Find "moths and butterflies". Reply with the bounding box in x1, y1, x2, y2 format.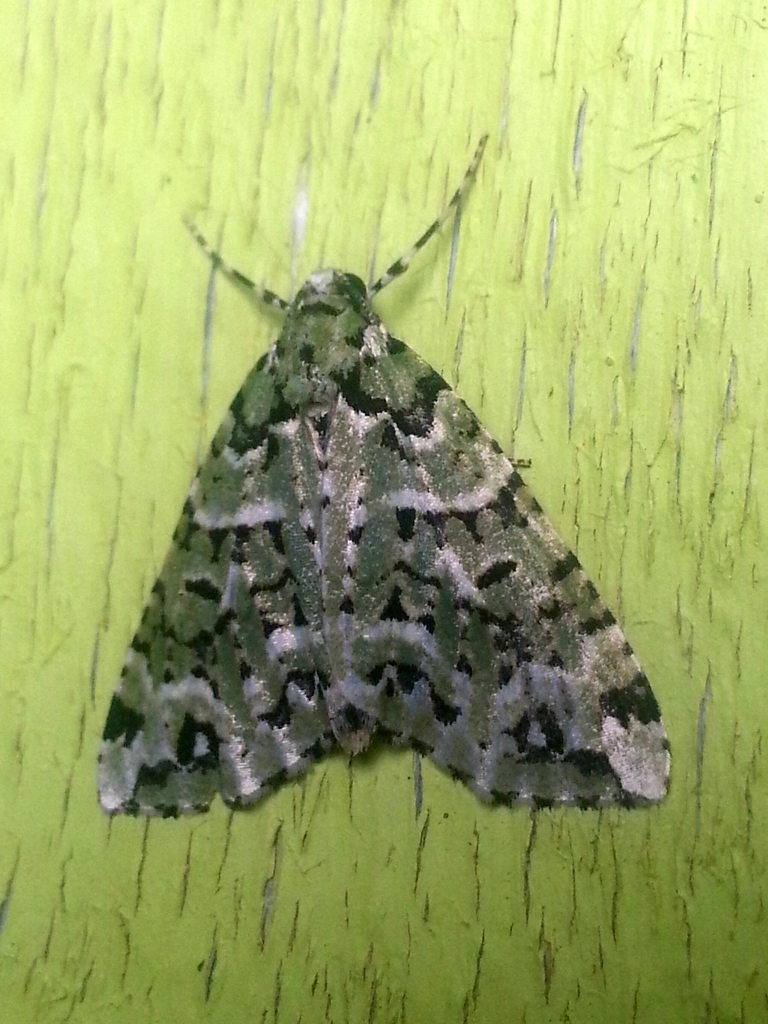
92, 124, 679, 805.
